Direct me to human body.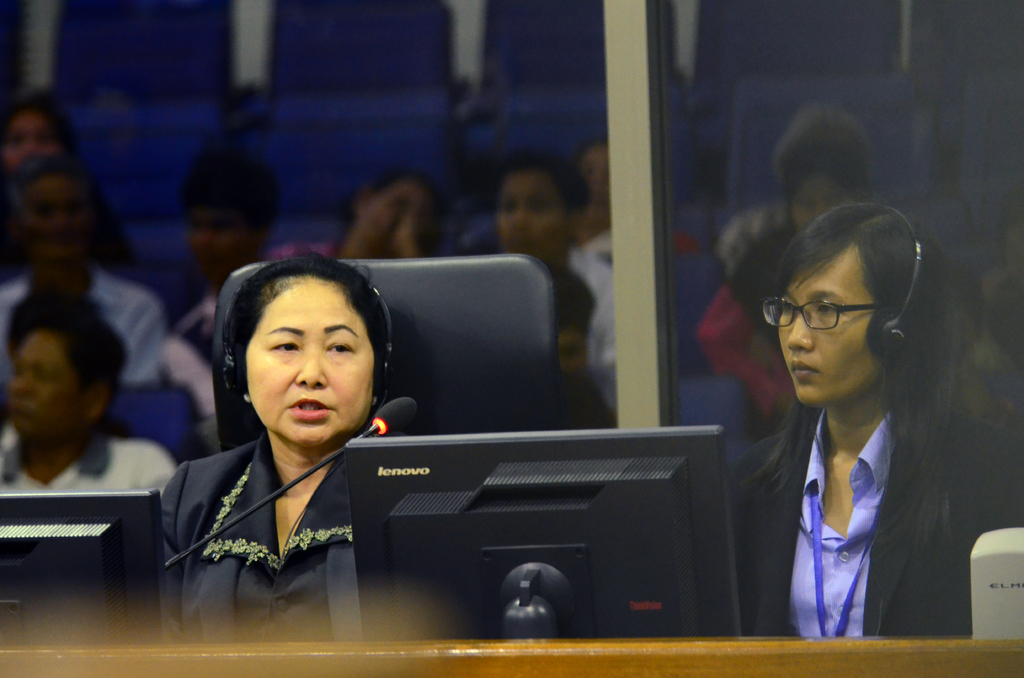
Direction: 157:255:415:652.
